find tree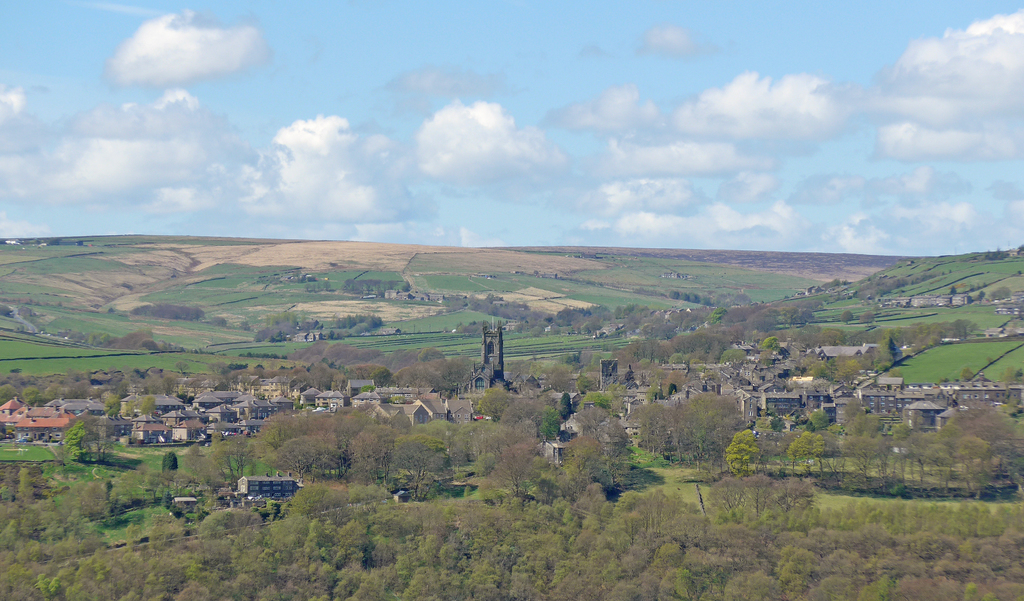
detection(104, 390, 124, 417)
